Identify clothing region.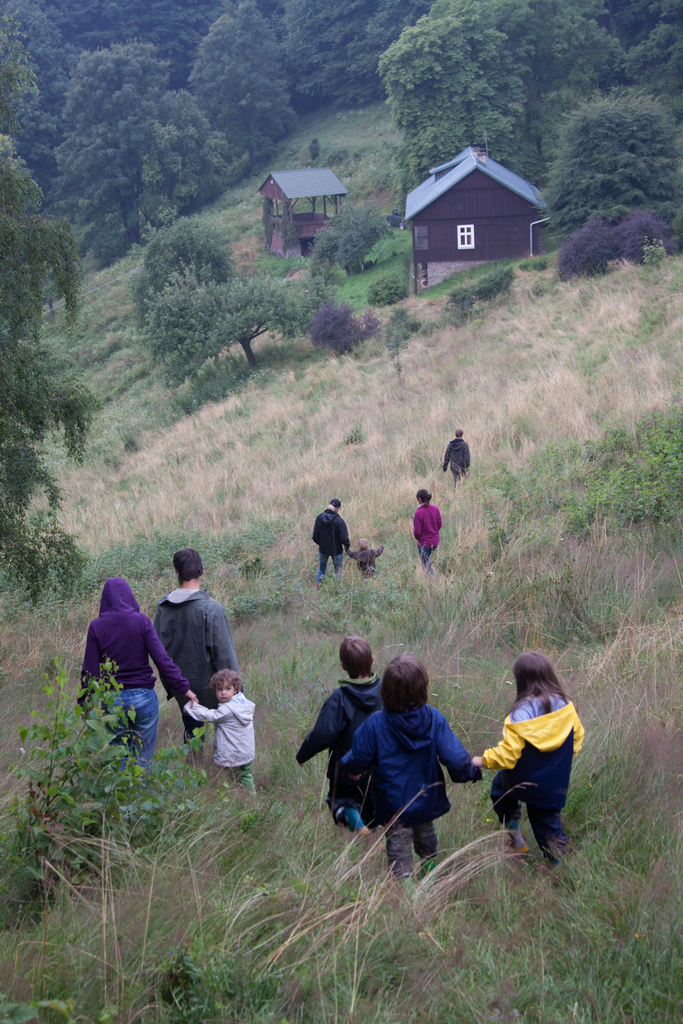
Region: box=[156, 586, 240, 727].
